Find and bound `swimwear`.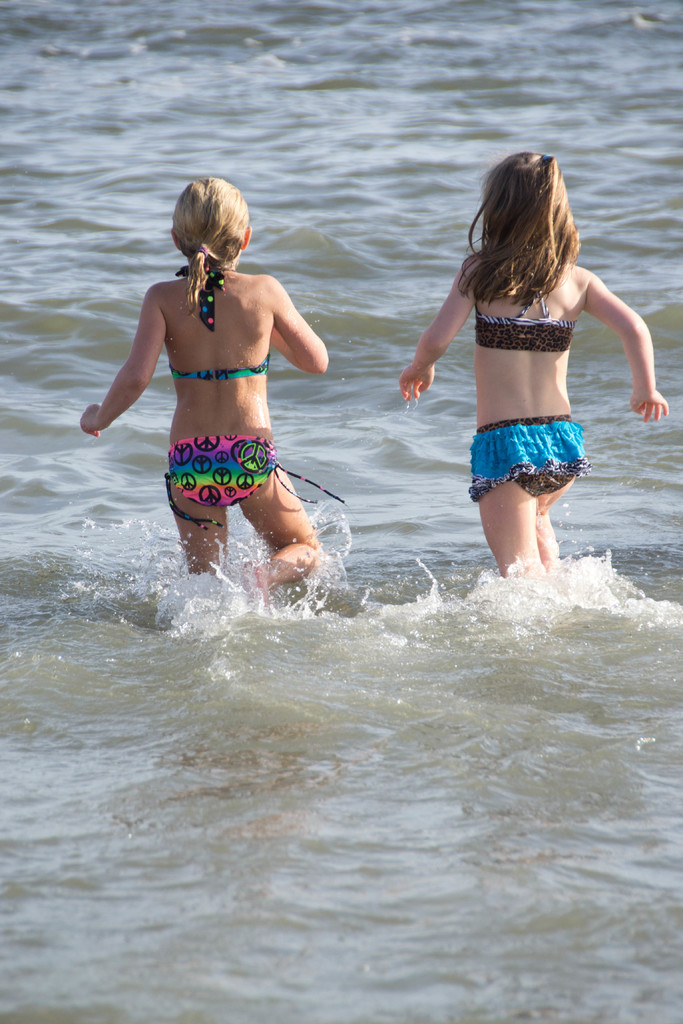
Bound: (x1=472, y1=305, x2=569, y2=352).
